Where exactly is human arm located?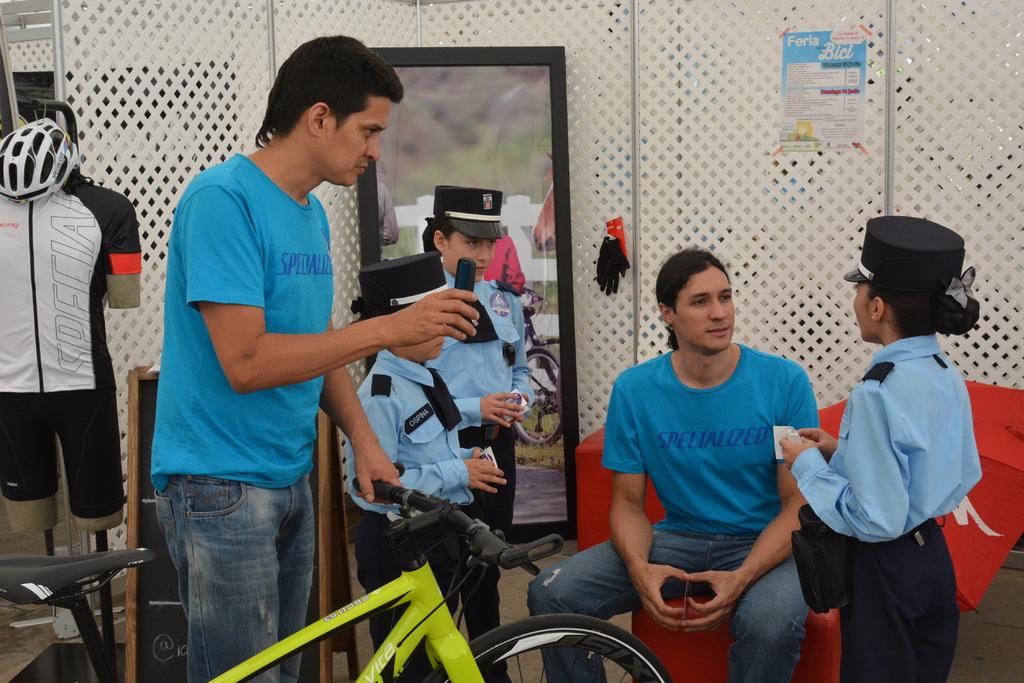
Its bounding box is [324,317,404,509].
